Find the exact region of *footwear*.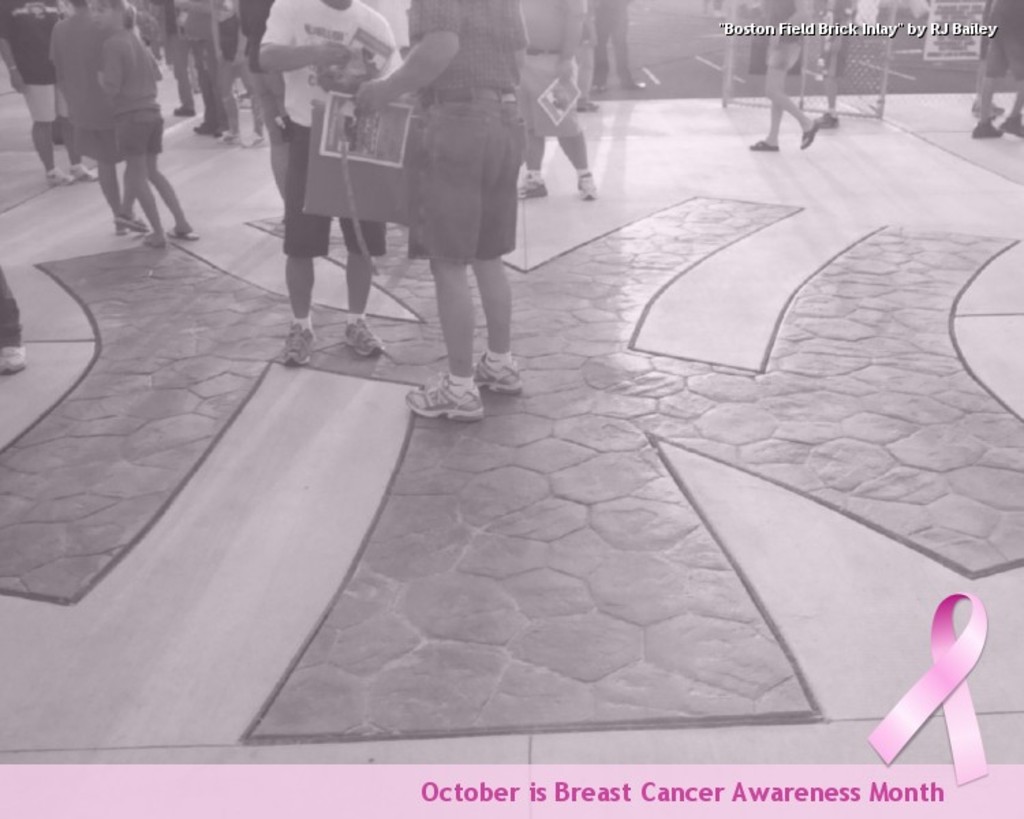
Exact region: bbox=[115, 222, 128, 236].
